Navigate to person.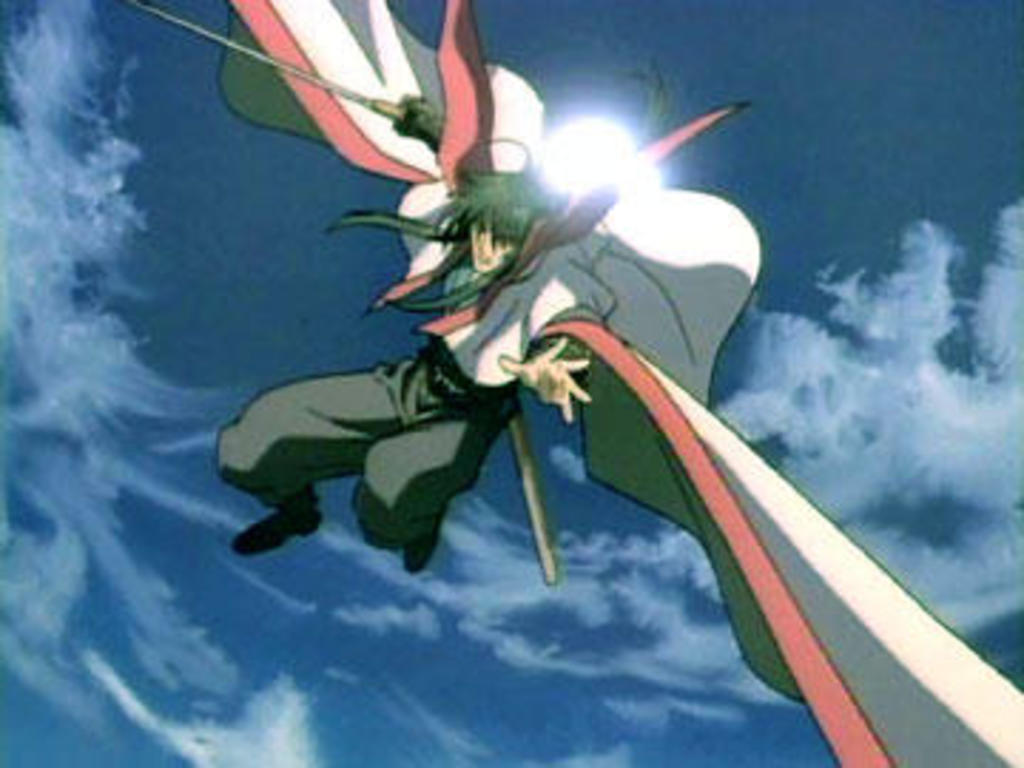
Navigation target: x1=210 y1=94 x2=589 y2=580.
